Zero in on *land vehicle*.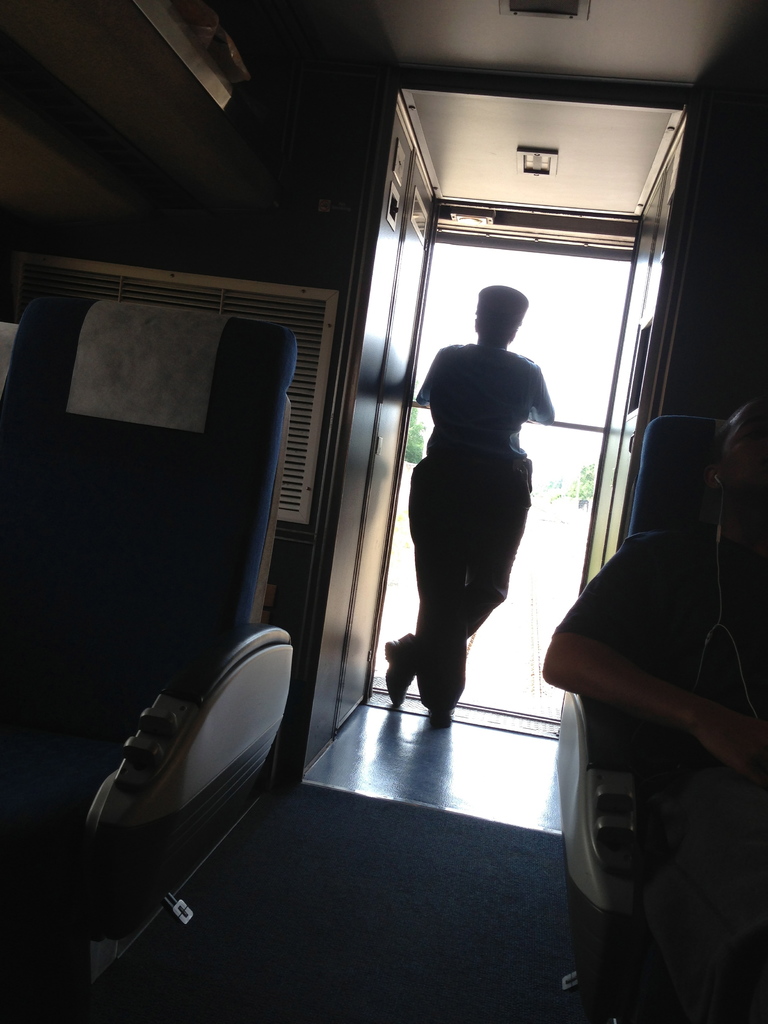
Zeroed in: region(0, 0, 767, 1023).
